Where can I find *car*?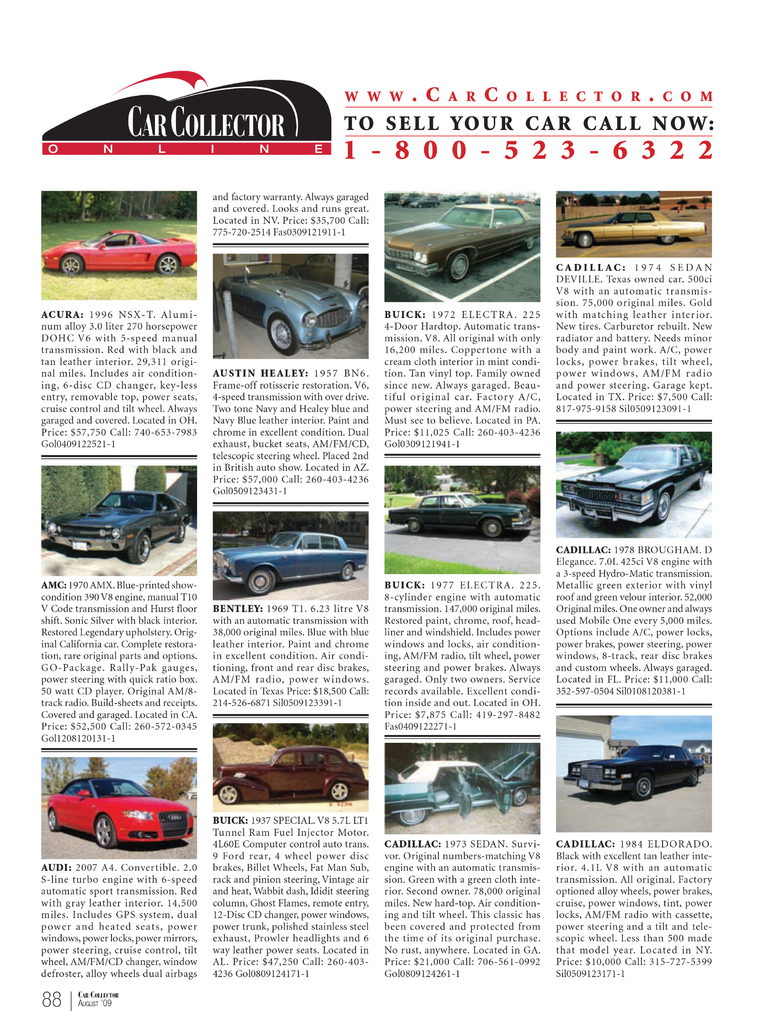
You can find it at box=[392, 200, 553, 278].
